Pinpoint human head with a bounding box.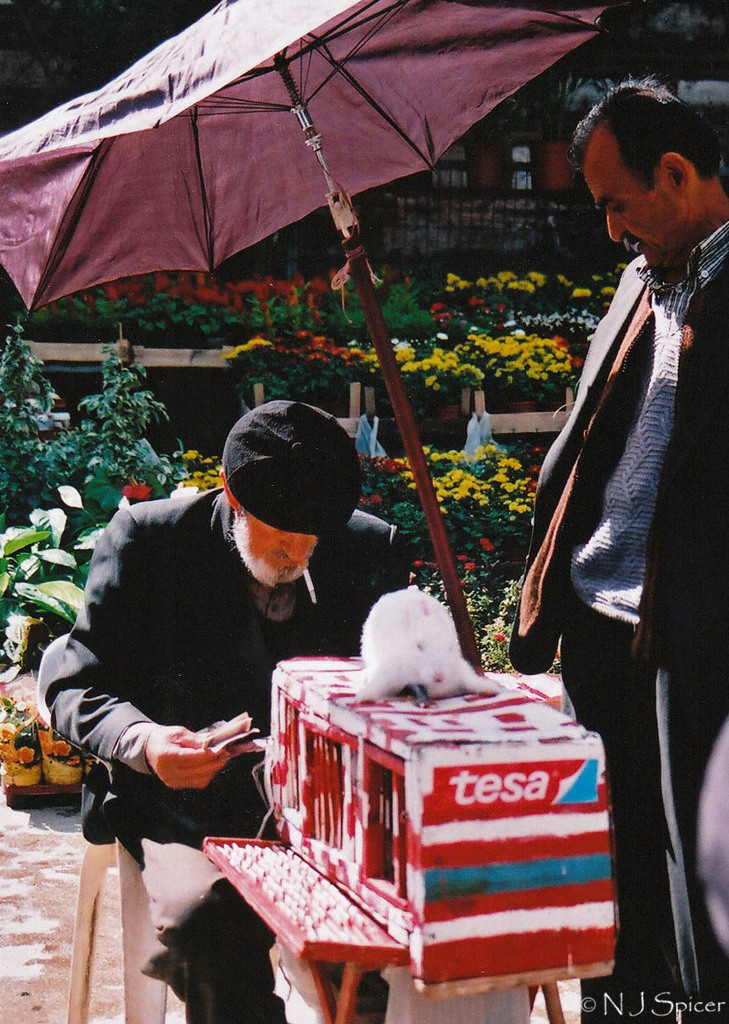
select_region(579, 72, 728, 273).
